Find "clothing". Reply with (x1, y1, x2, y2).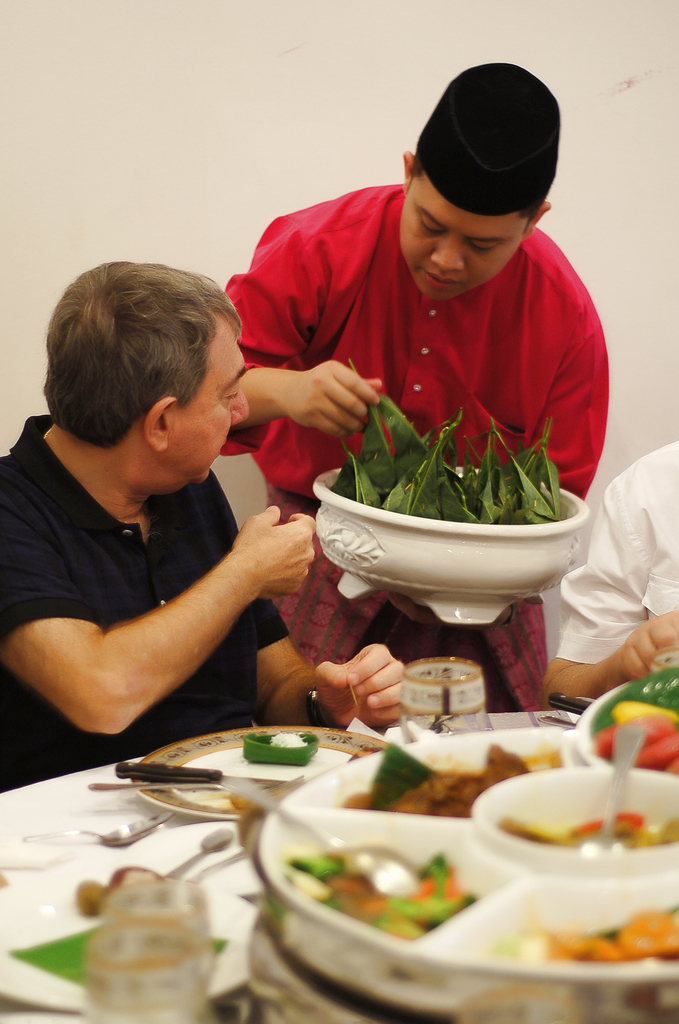
(0, 400, 288, 769).
